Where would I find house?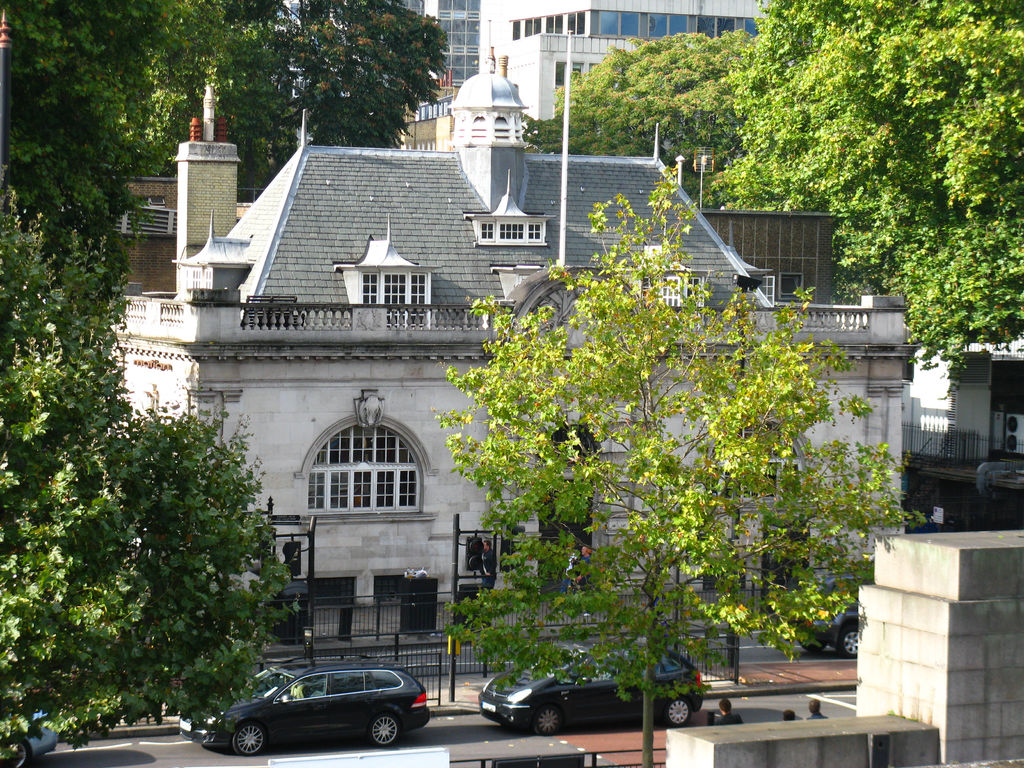
At detection(104, 38, 909, 600).
